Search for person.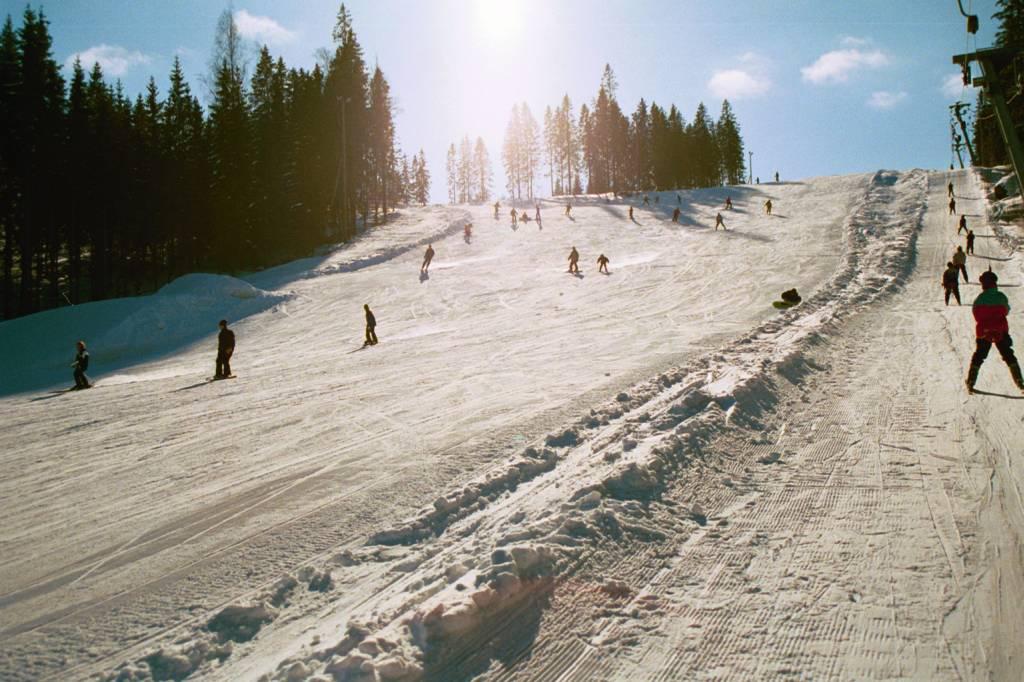
Found at detection(668, 205, 681, 222).
